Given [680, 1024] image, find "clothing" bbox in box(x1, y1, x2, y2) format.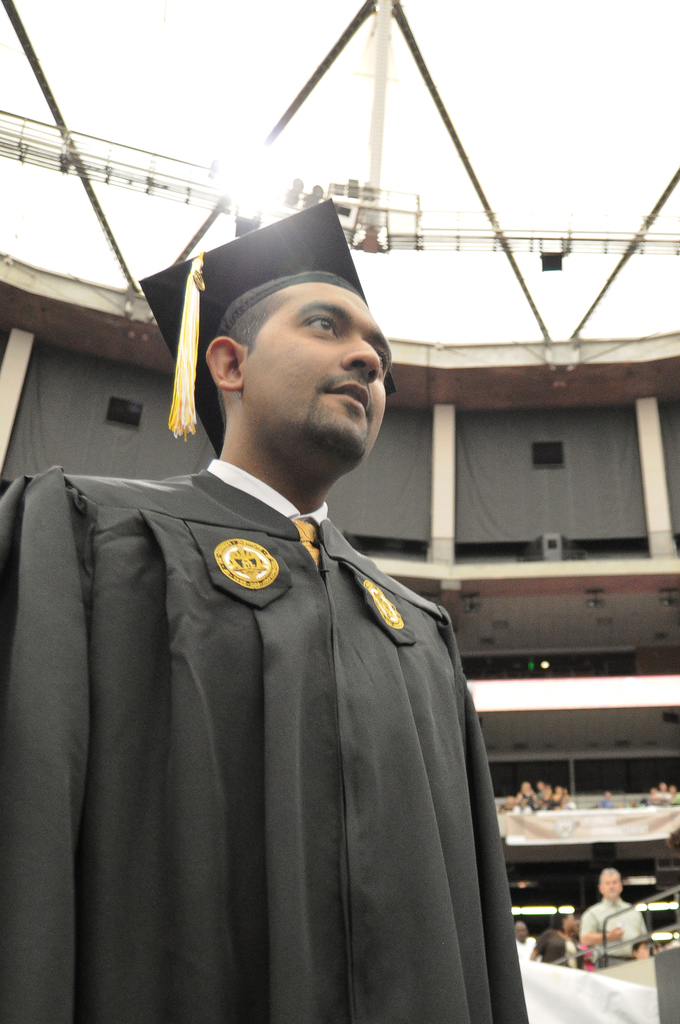
box(578, 893, 653, 973).
